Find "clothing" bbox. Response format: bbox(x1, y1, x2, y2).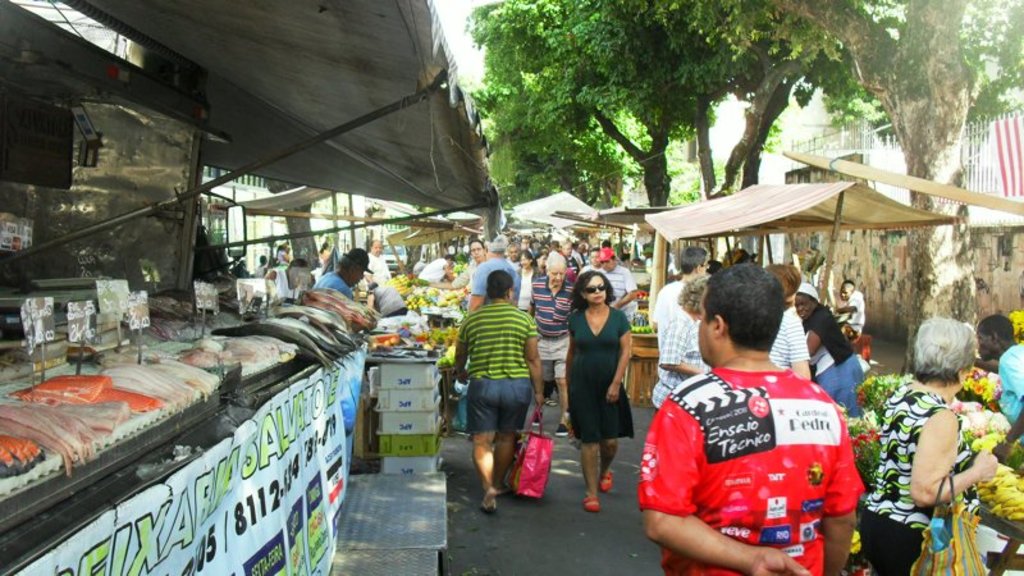
bbox(534, 349, 563, 412).
